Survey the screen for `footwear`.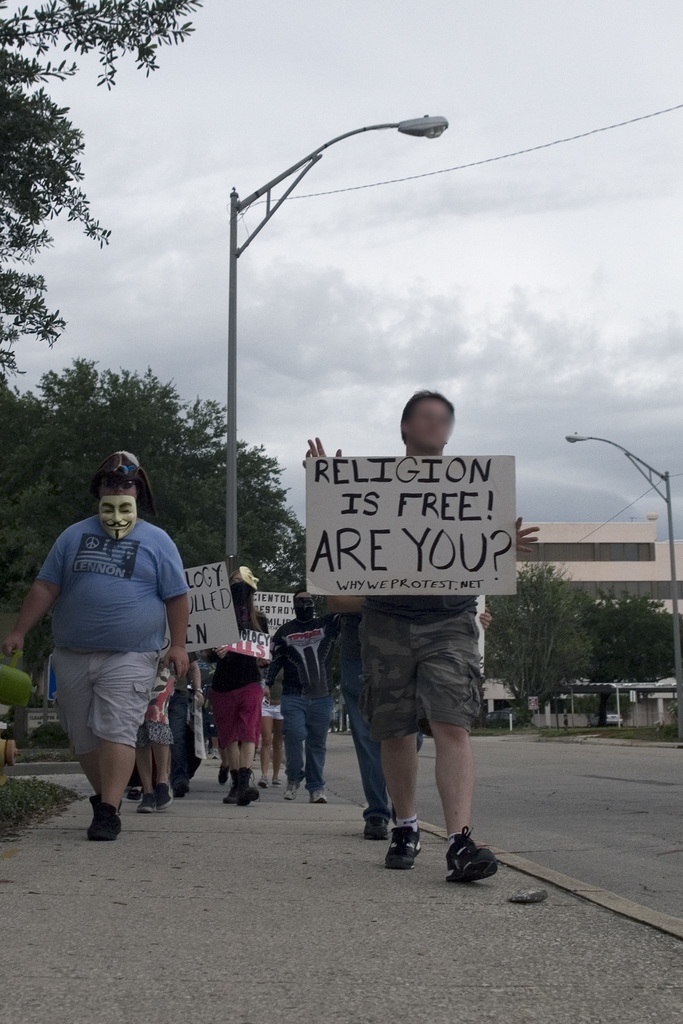
Survey found: rect(274, 774, 281, 788).
